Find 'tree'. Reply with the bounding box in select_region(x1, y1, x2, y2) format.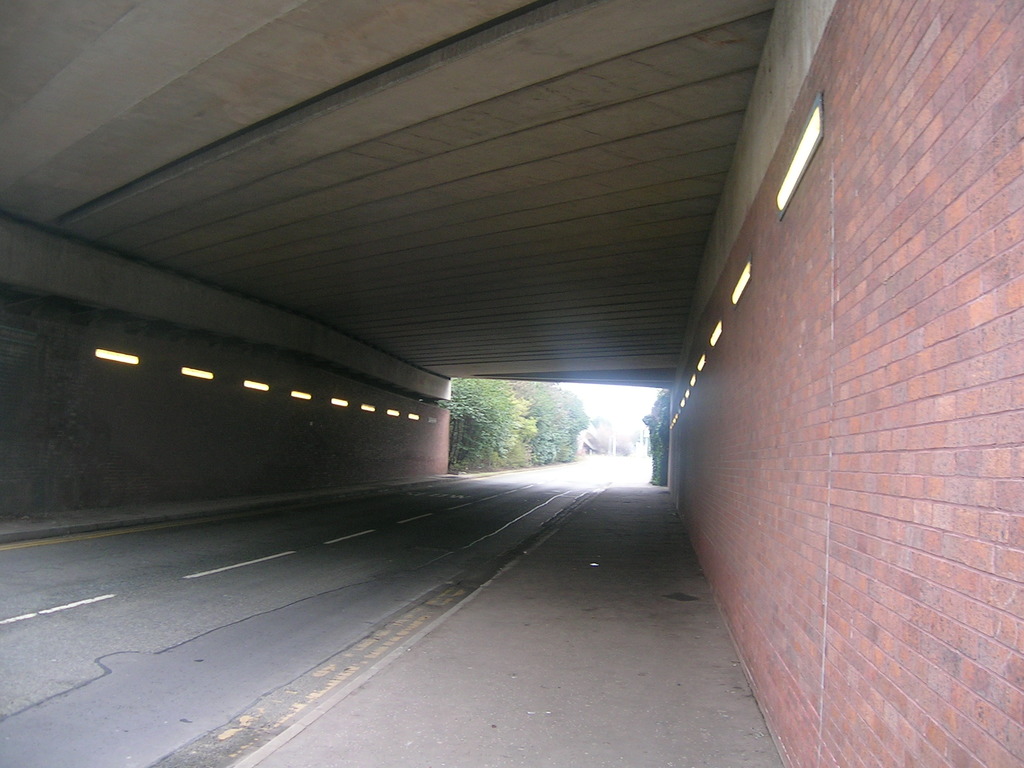
select_region(494, 378, 535, 470).
